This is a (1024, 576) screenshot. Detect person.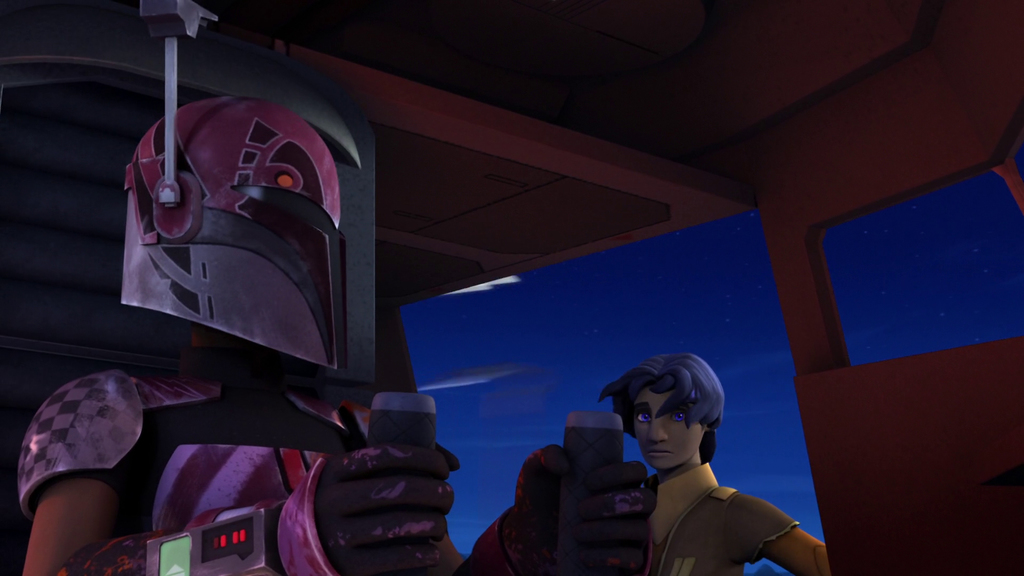
detection(601, 348, 825, 575).
